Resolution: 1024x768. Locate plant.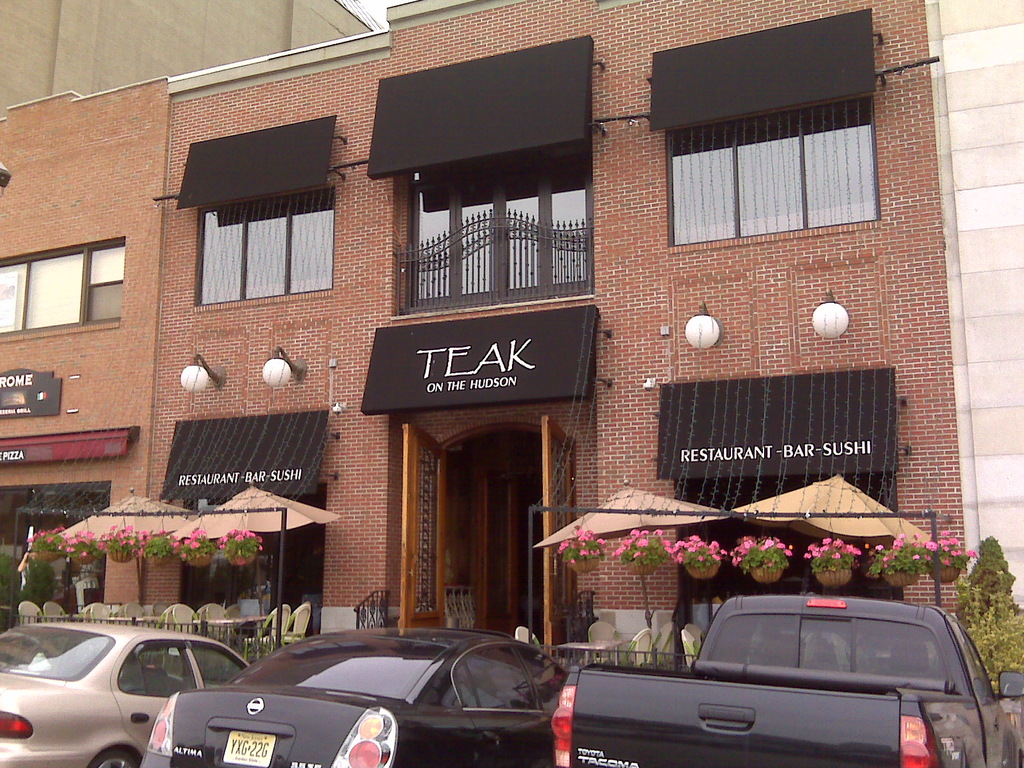
left=730, top=534, right=789, bottom=574.
